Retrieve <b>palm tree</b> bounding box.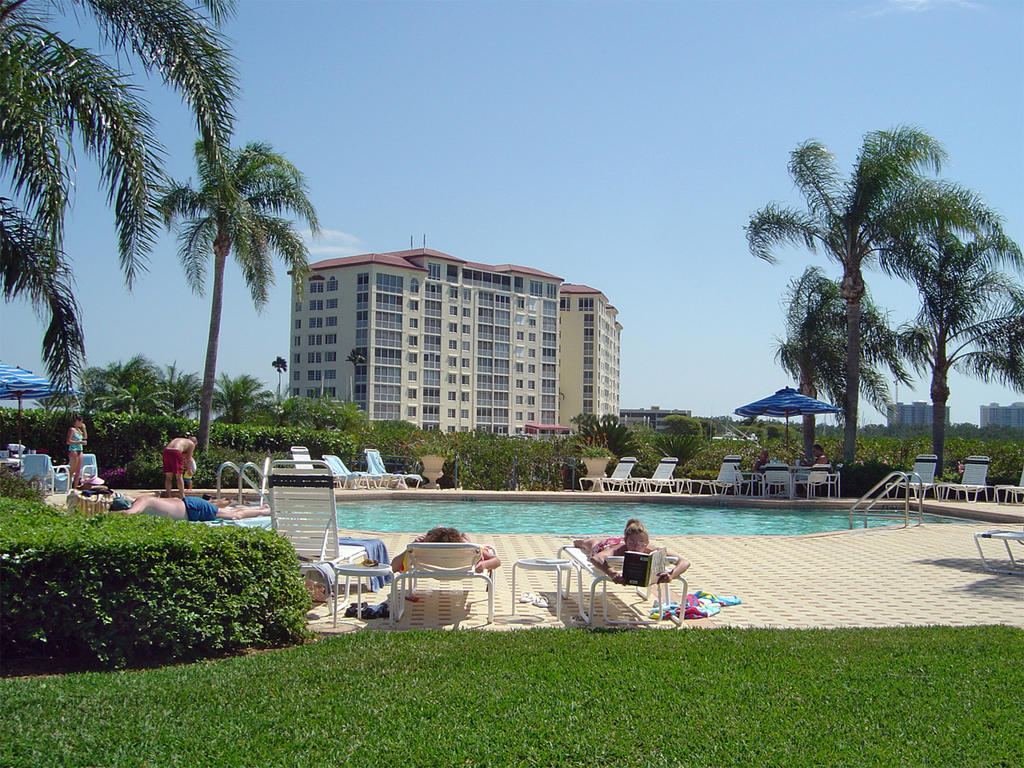
Bounding box: Rect(776, 278, 880, 466).
